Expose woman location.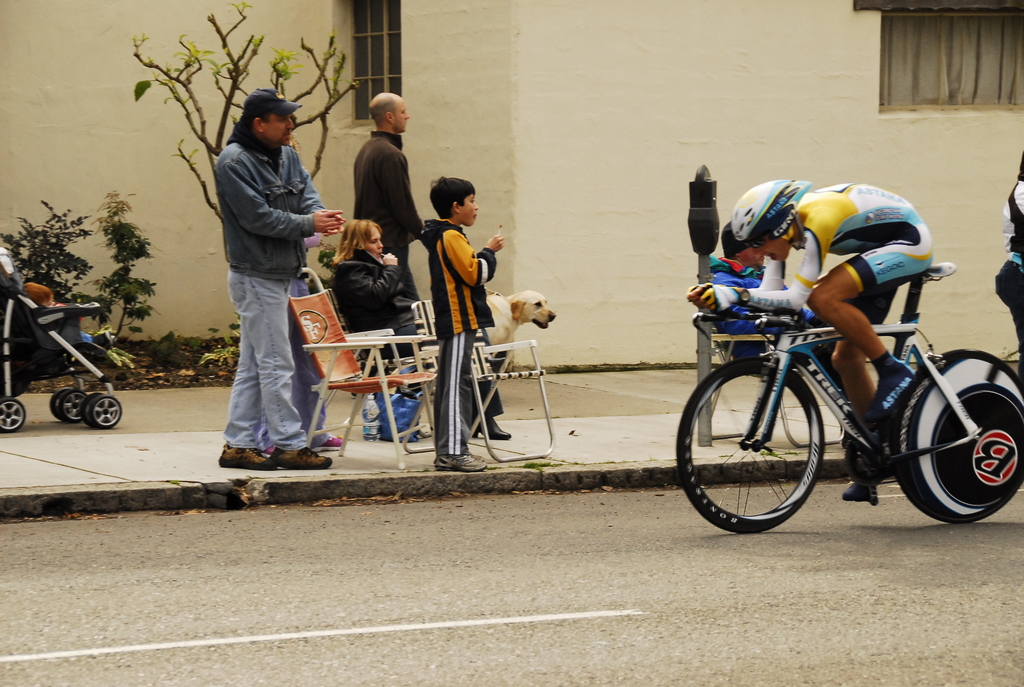
Exposed at x1=333, y1=216, x2=514, y2=441.
